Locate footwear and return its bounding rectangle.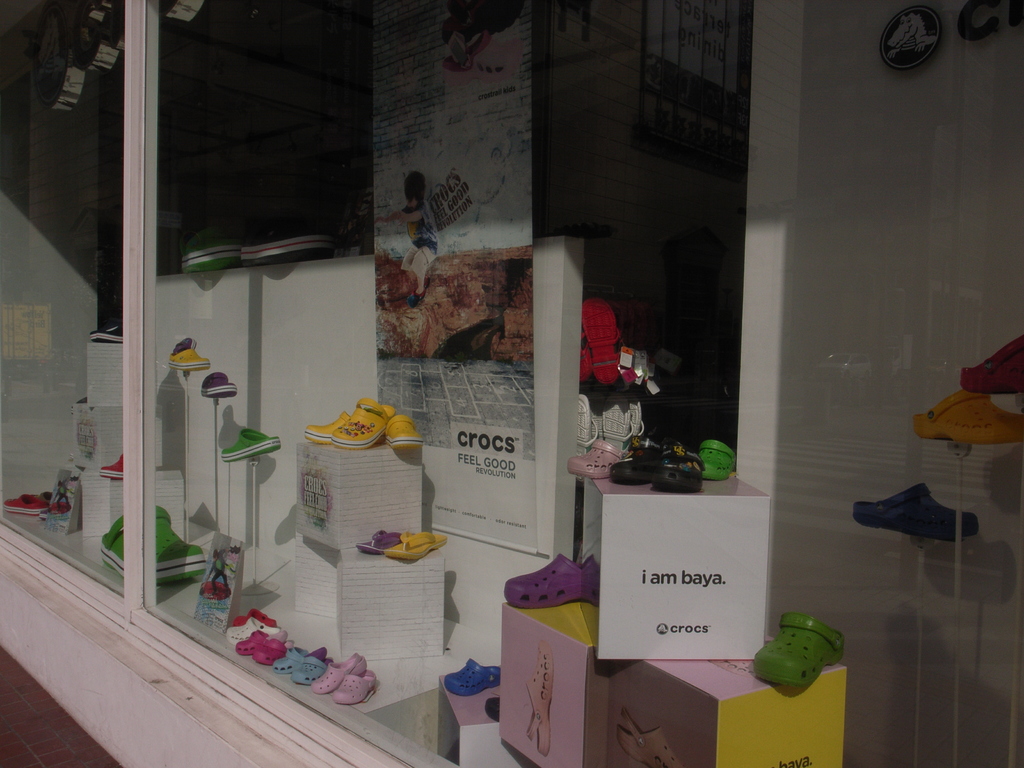
region(956, 335, 1023, 393).
